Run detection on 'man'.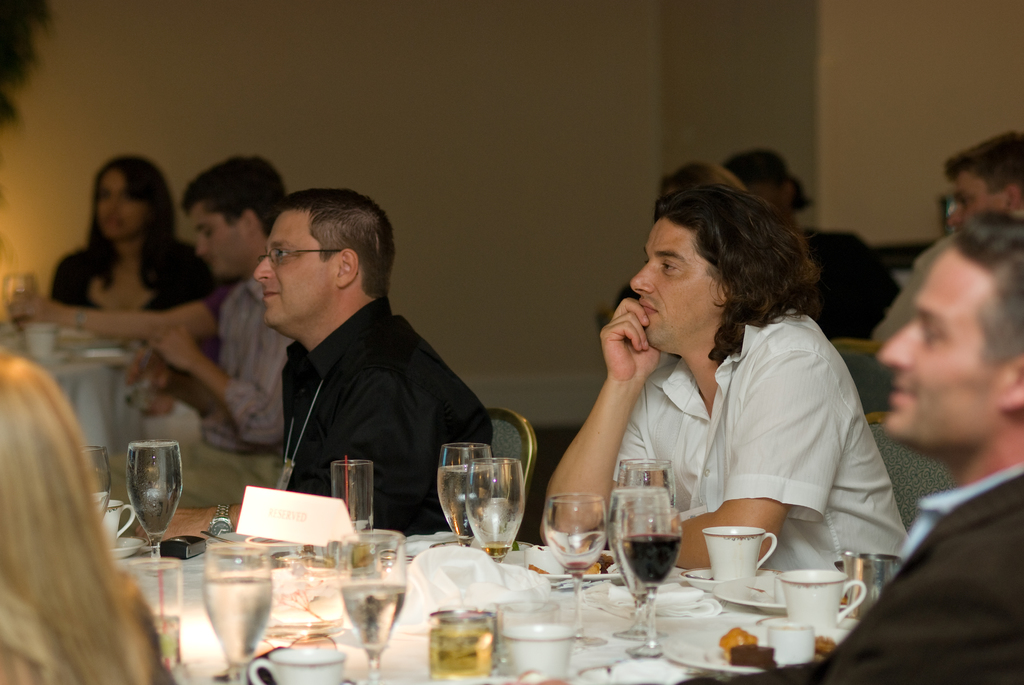
Result: (537,176,911,569).
